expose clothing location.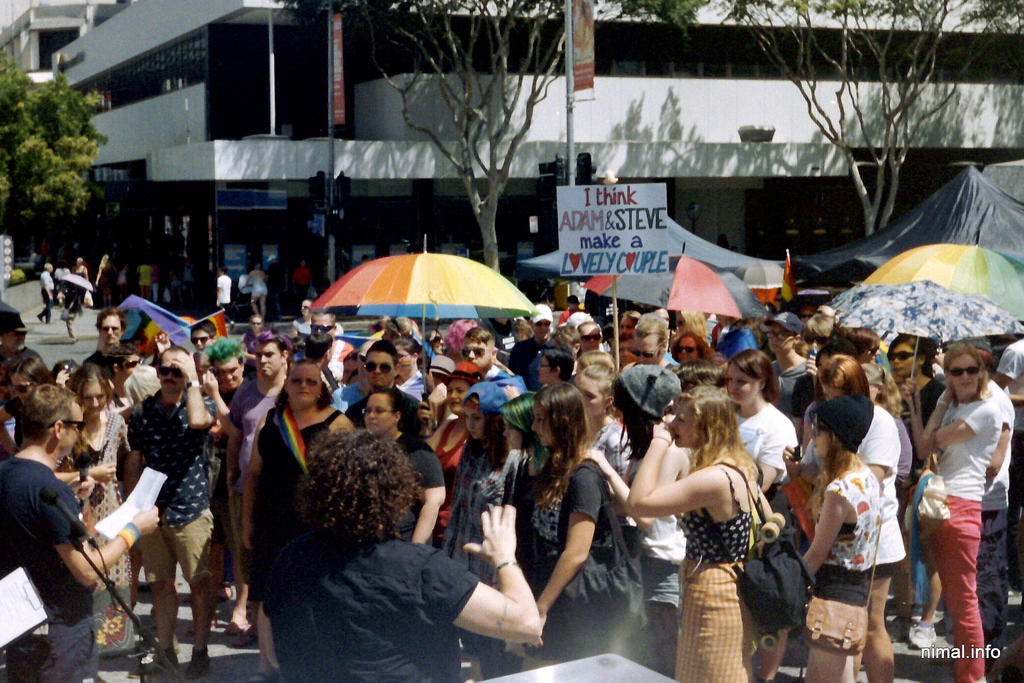
Exposed at 248,277,269,299.
